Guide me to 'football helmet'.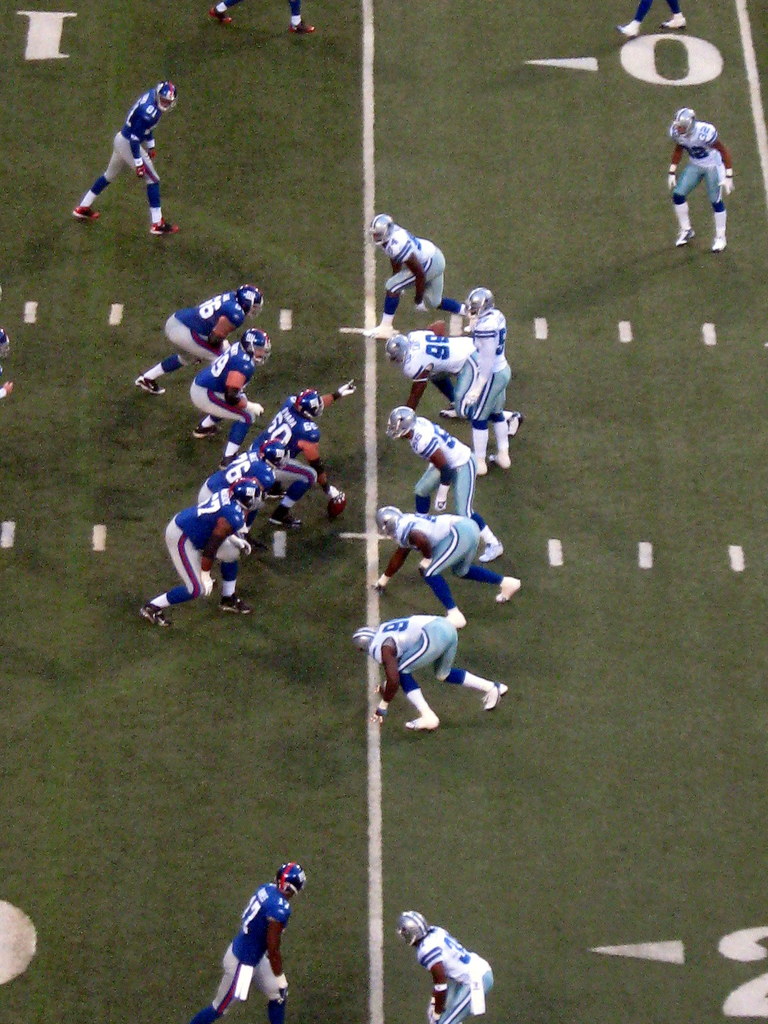
Guidance: bbox(256, 436, 294, 471).
